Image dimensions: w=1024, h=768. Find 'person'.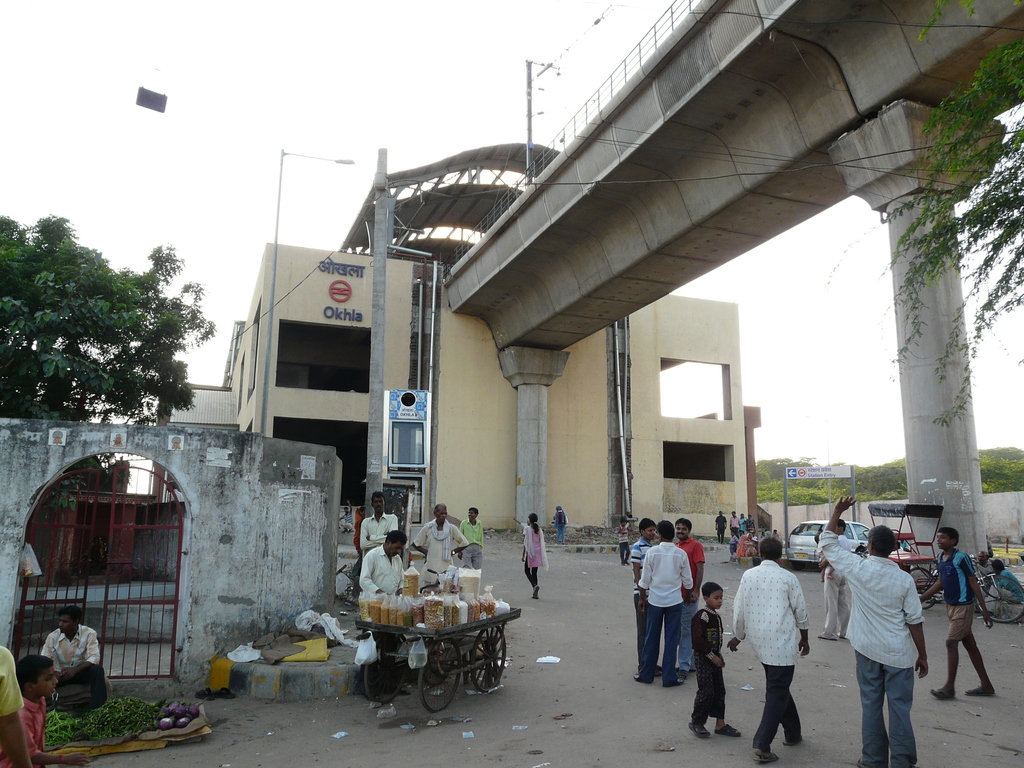
pyautogui.locateOnScreen(460, 507, 484, 572).
